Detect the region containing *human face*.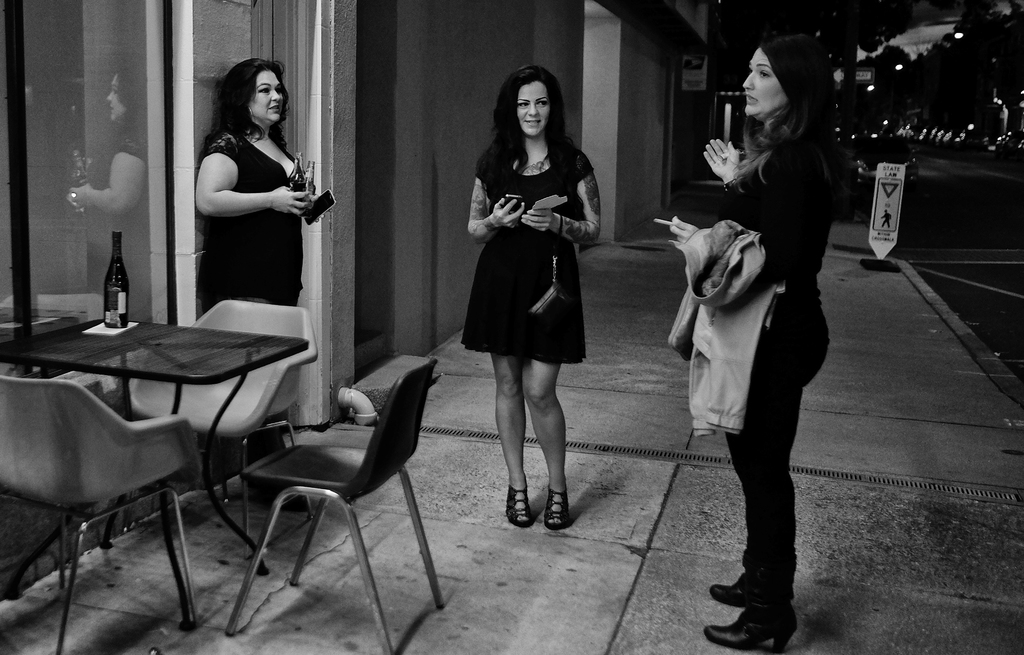
[x1=250, y1=73, x2=285, y2=123].
